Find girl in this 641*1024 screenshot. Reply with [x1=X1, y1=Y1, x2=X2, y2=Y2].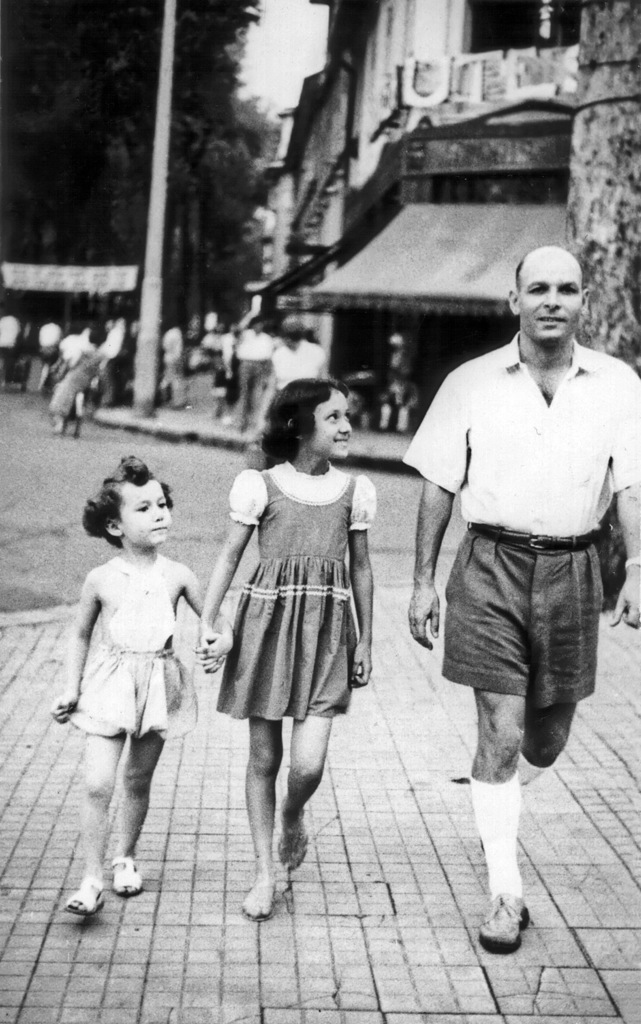
[x1=50, y1=467, x2=227, y2=905].
